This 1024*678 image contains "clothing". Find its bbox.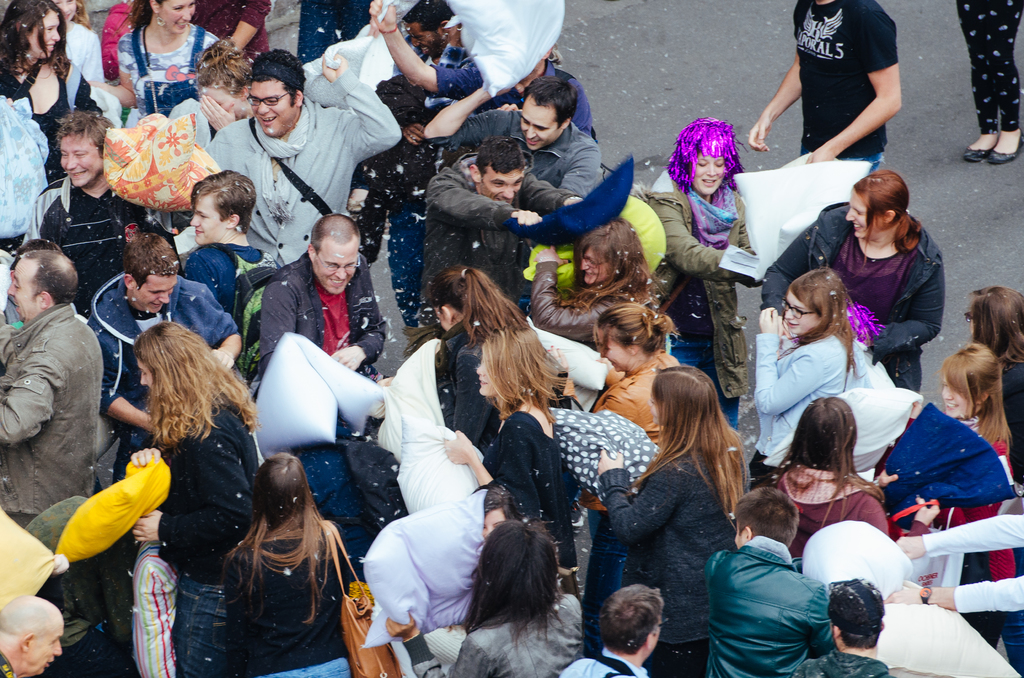
detection(77, 267, 246, 456).
